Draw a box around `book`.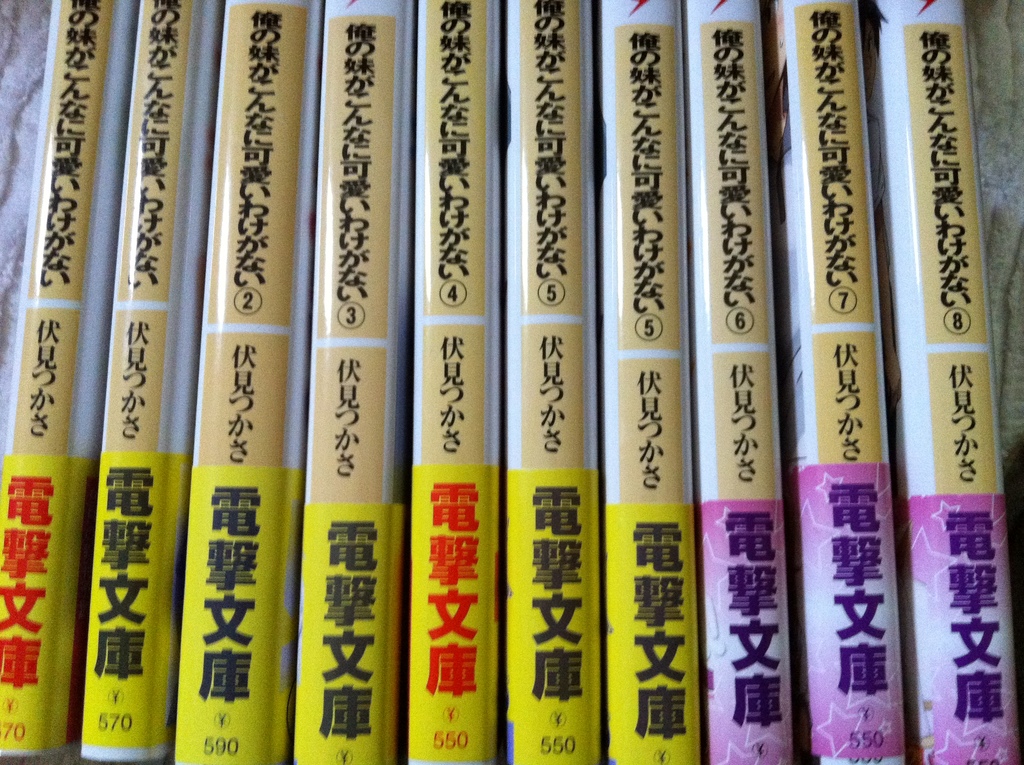
bbox=(283, 0, 415, 764).
